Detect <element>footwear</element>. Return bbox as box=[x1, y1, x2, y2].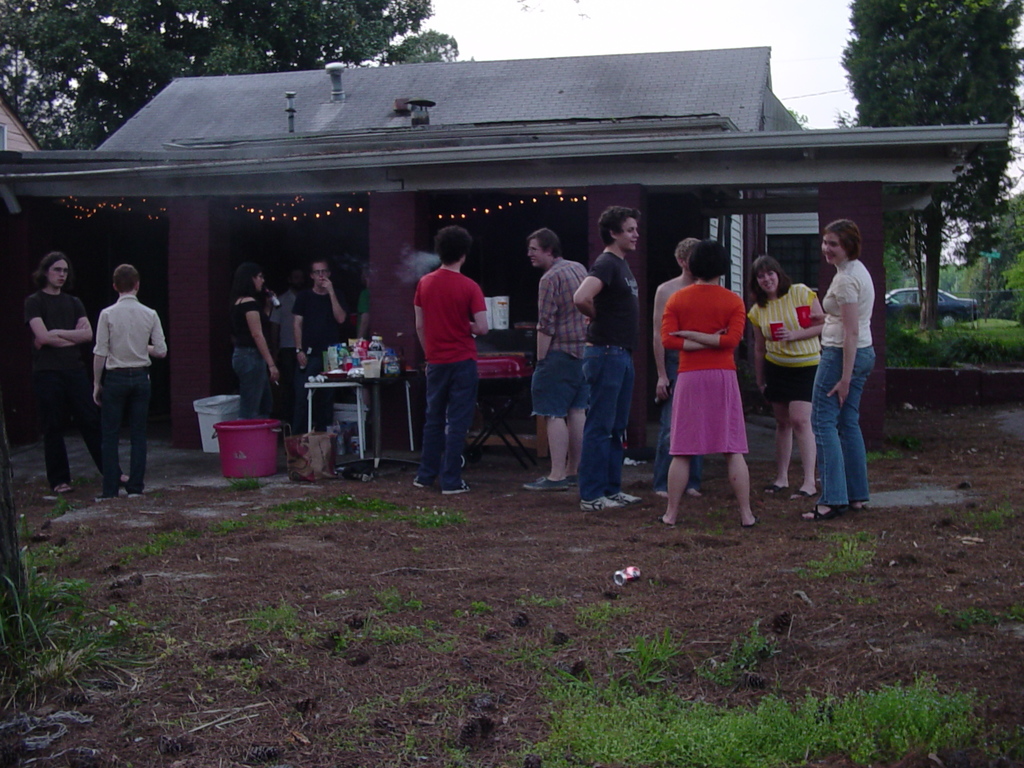
box=[415, 479, 428, 488].
